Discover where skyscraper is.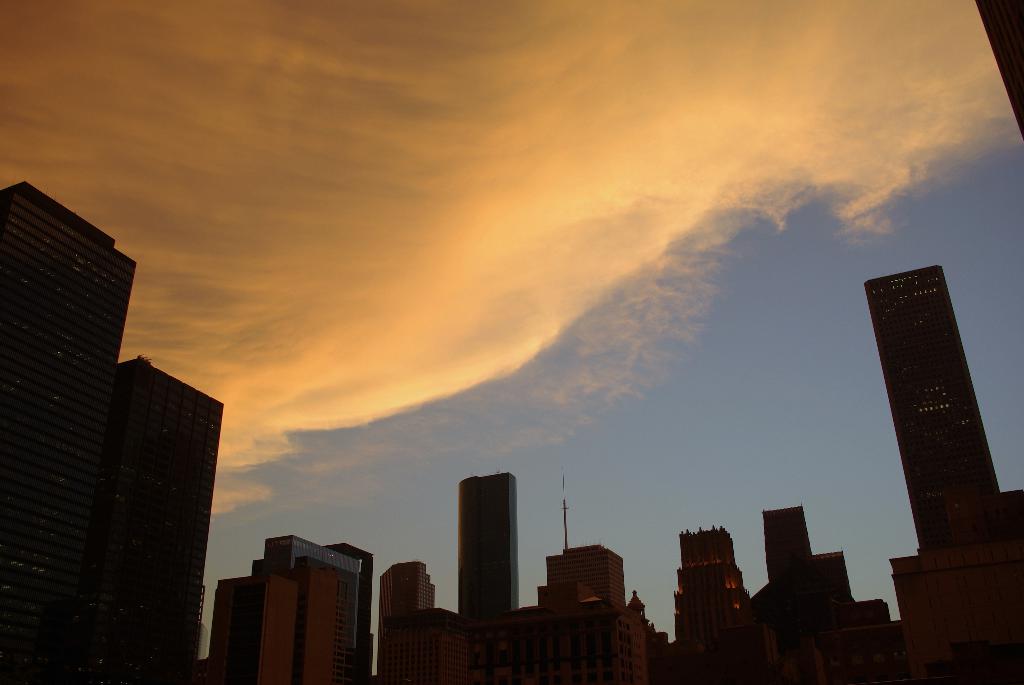
Discovered at {"x1": 454, "y1": 468, "x2": 514, "y2": 612}.
